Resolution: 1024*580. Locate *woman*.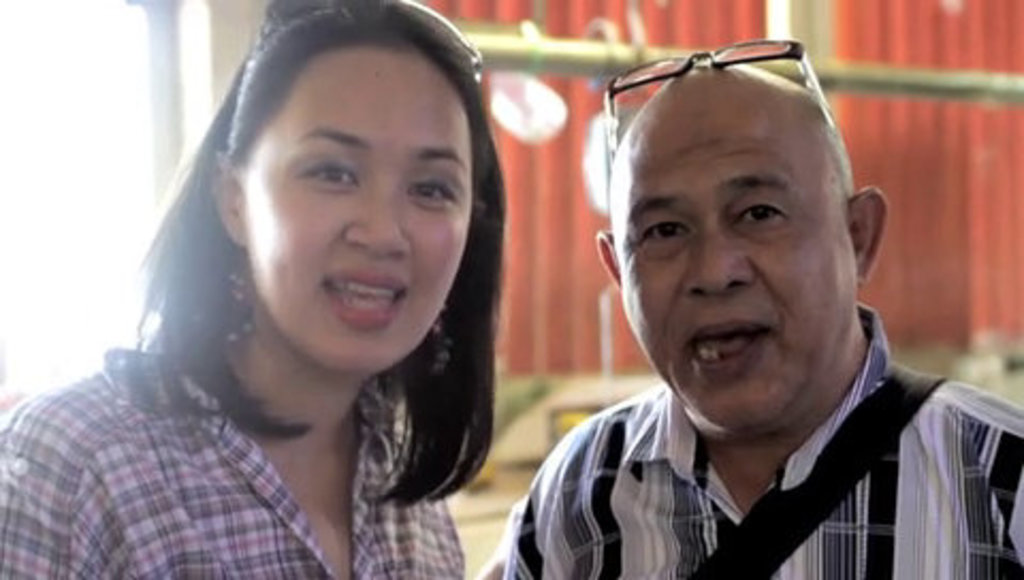
bbox(21, 6, 559, 567).
